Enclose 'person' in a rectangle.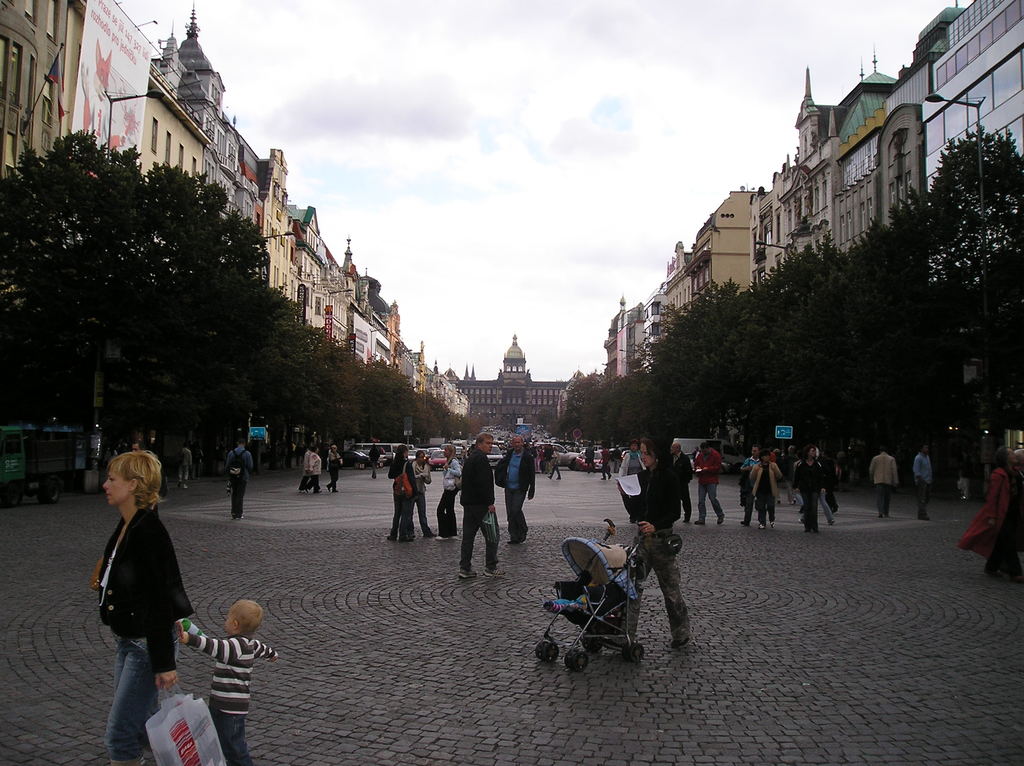
<region>667, 446, 704, 524</region>.
